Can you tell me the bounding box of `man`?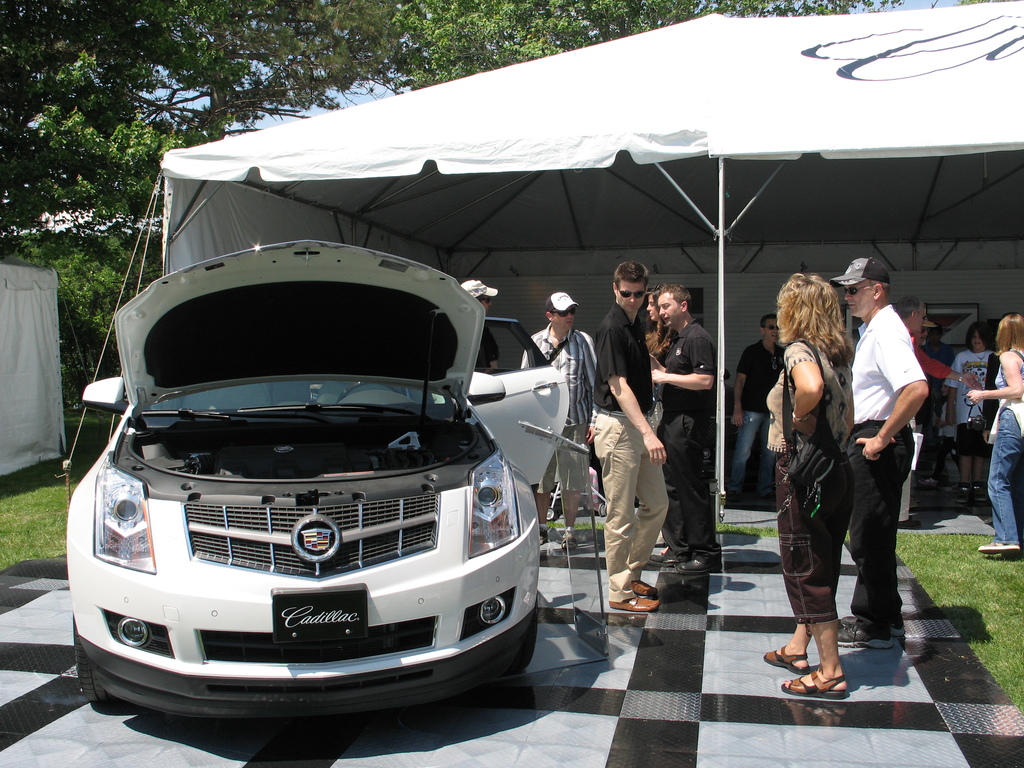
[left=728, top=316, right=783, bottom=497].
